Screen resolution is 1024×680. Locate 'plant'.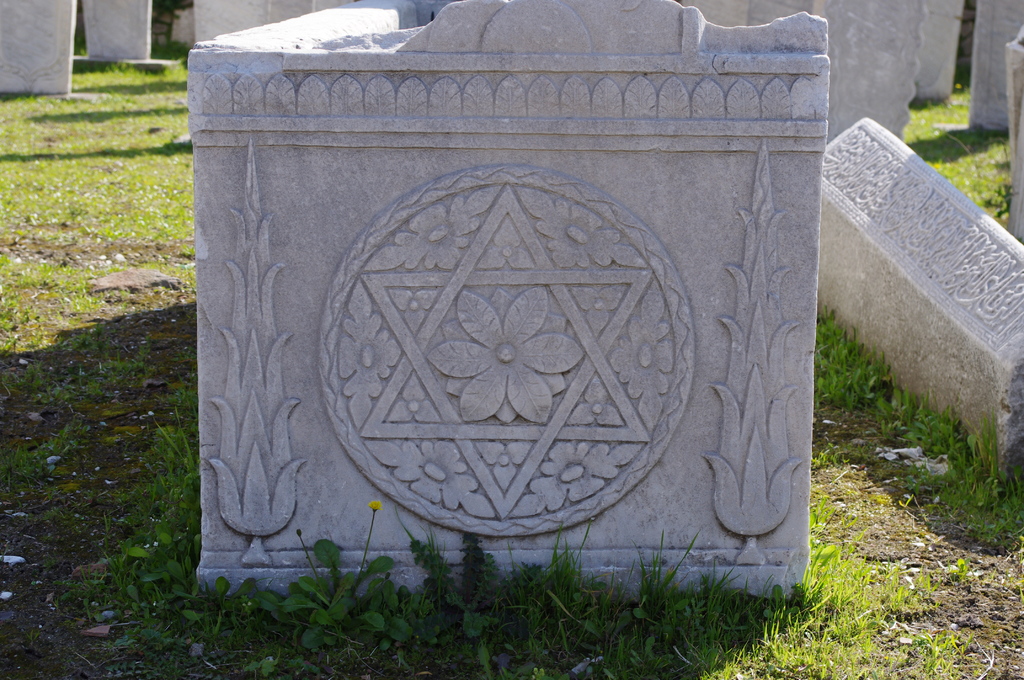
(left=285, top=498, right=399, bottom=649).
